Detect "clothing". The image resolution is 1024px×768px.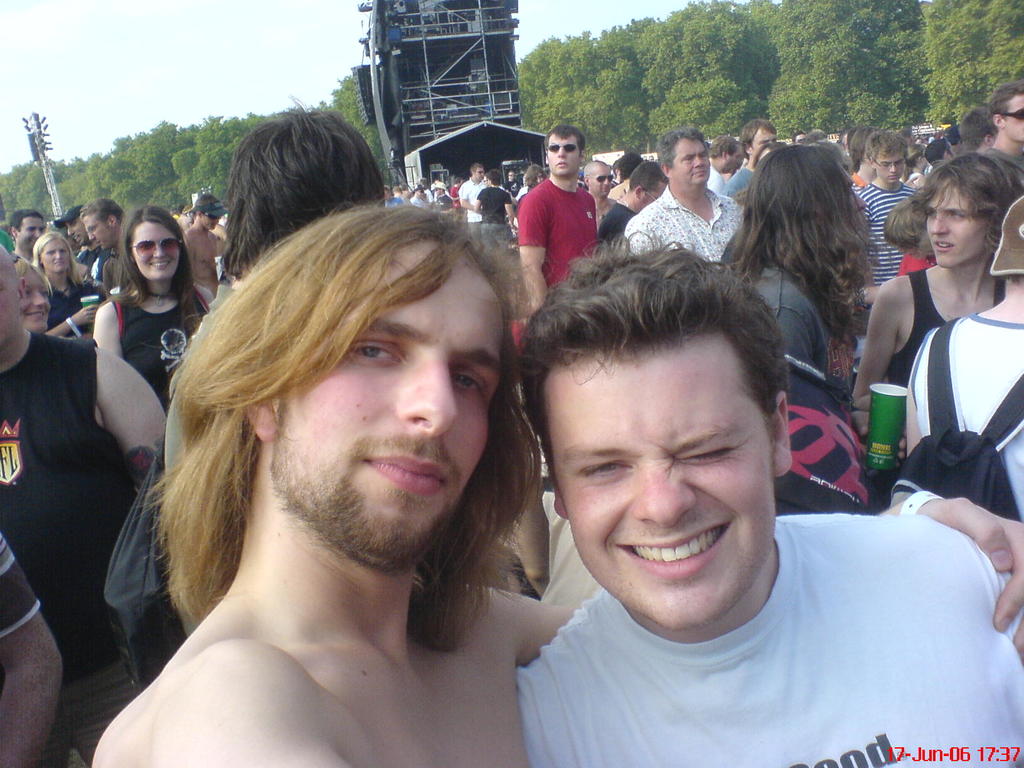
0,535,45,641.
